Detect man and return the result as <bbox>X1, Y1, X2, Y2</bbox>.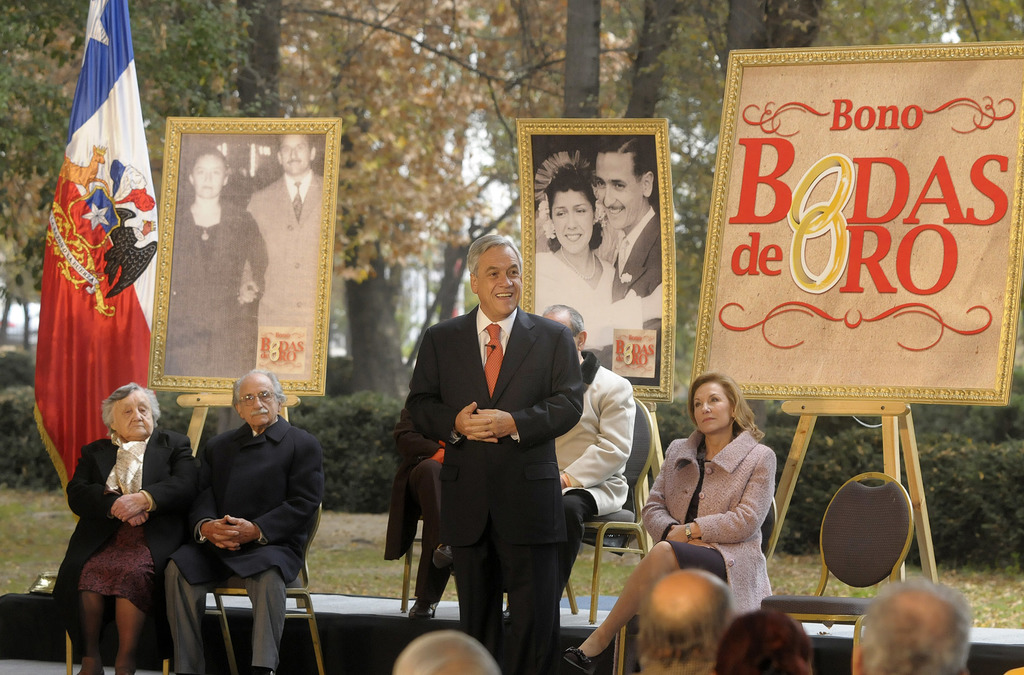
<bbox>157, 361, 321, 657</bbox>.
